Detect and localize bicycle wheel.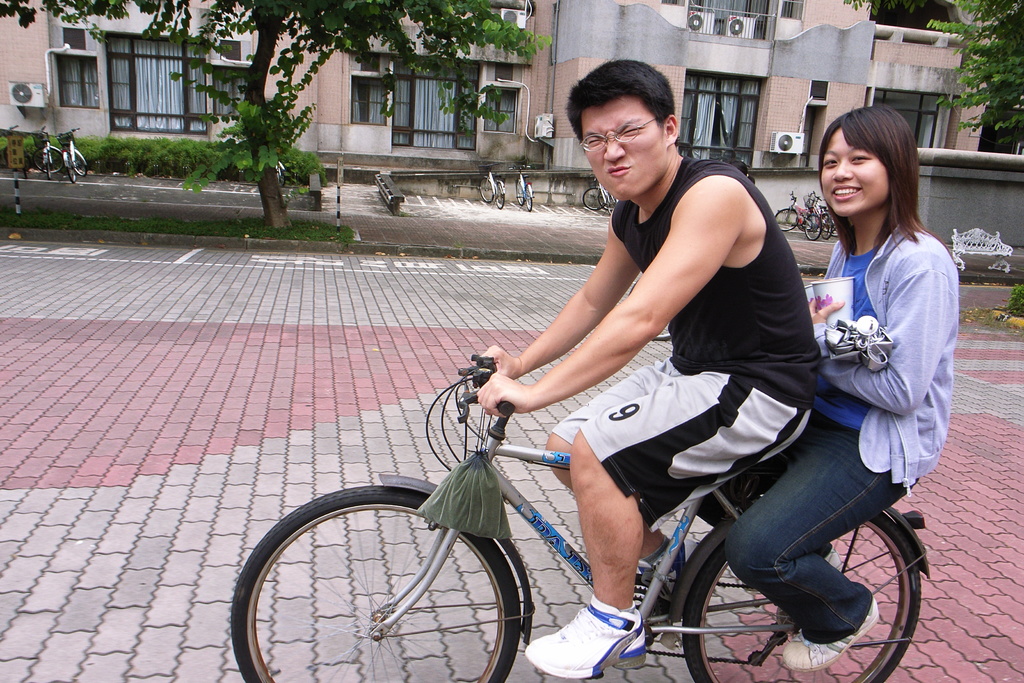
Localized at [776, 208, 799, 231].
